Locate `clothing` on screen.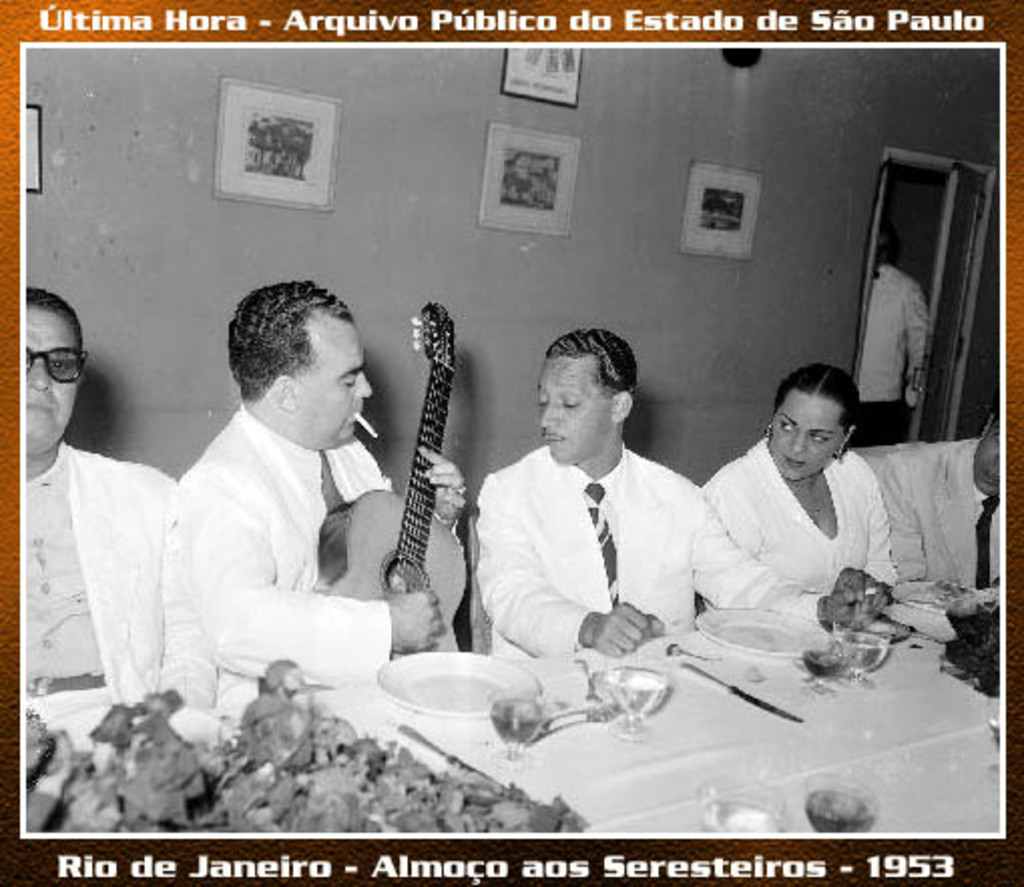
On screen at rect(177, 395, 460, 706).
